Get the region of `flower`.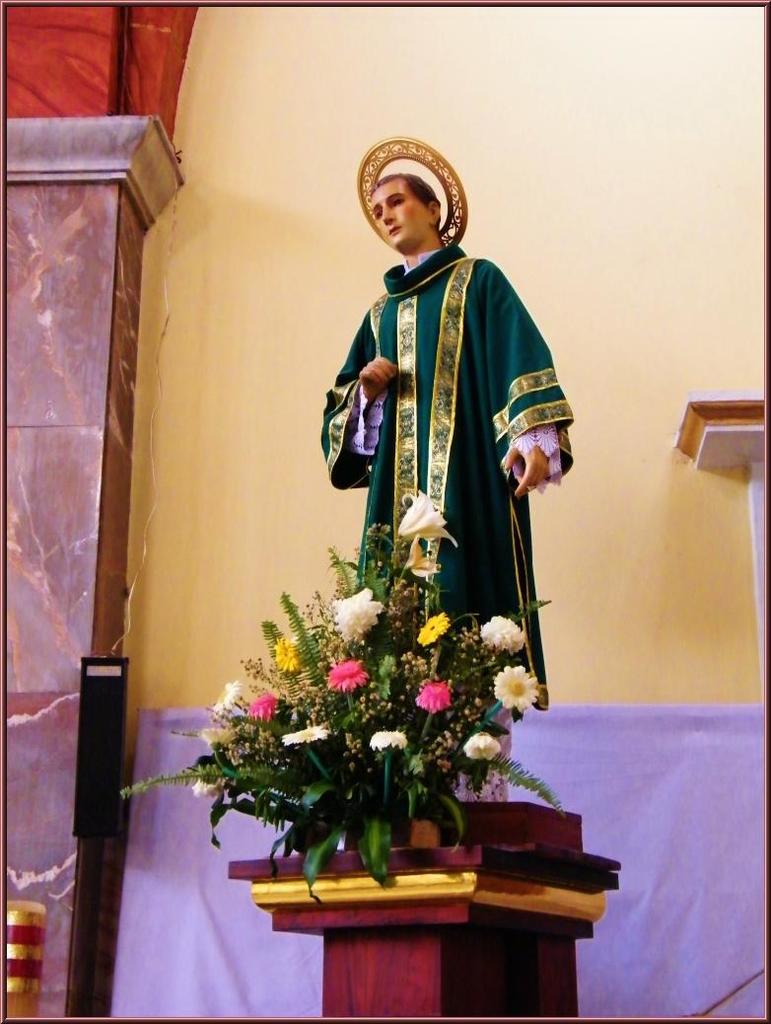
(330,589,379,639).
